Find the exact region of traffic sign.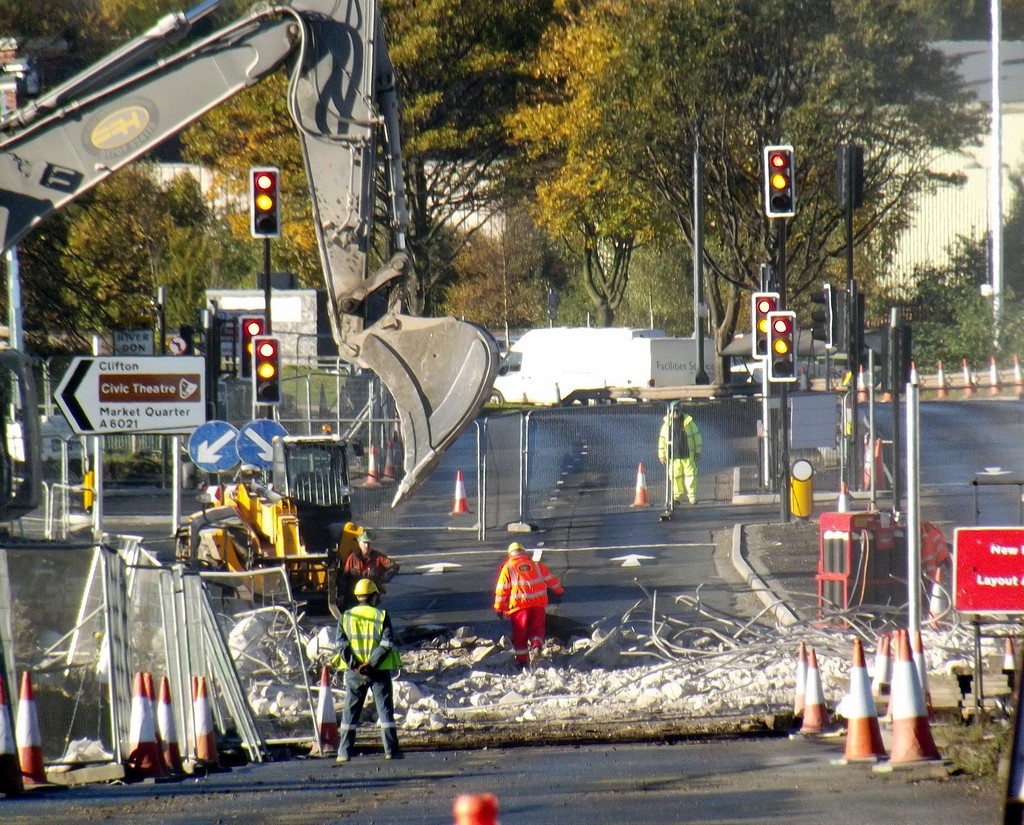
Exact region: select_region(747, 290, 781, 356).
